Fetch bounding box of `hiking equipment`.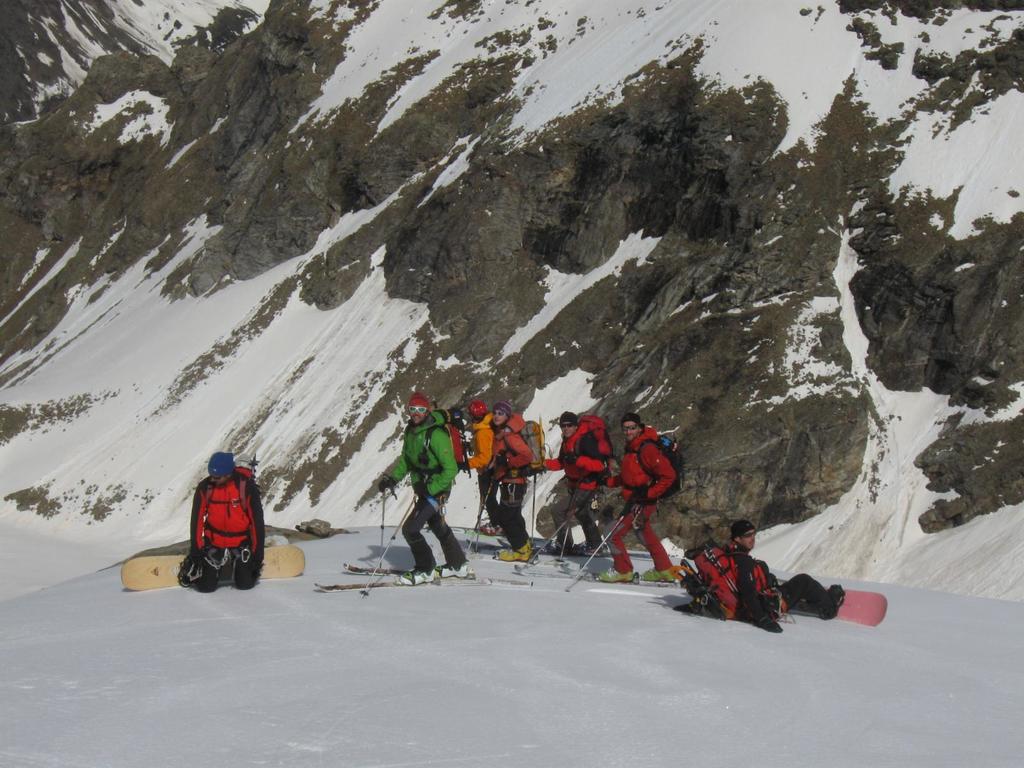
Bbox: <box>568,500,637,591</box>.
